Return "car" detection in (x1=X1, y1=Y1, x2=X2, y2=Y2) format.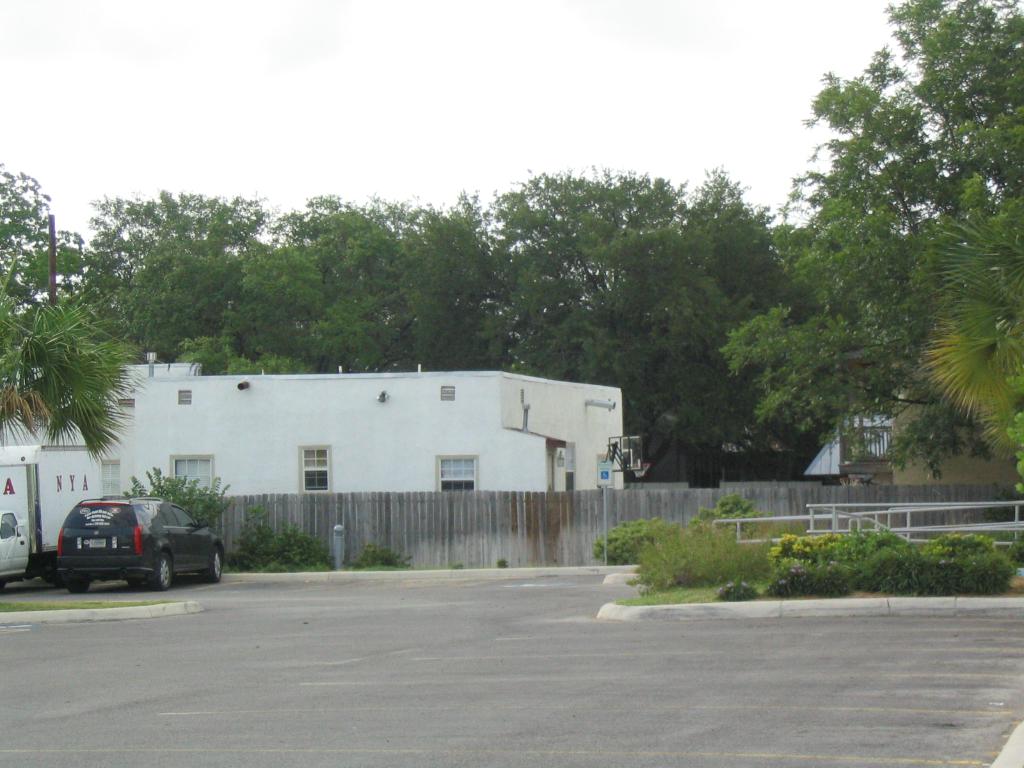
(x1=0, y1=497, x2=33, y2=584).
